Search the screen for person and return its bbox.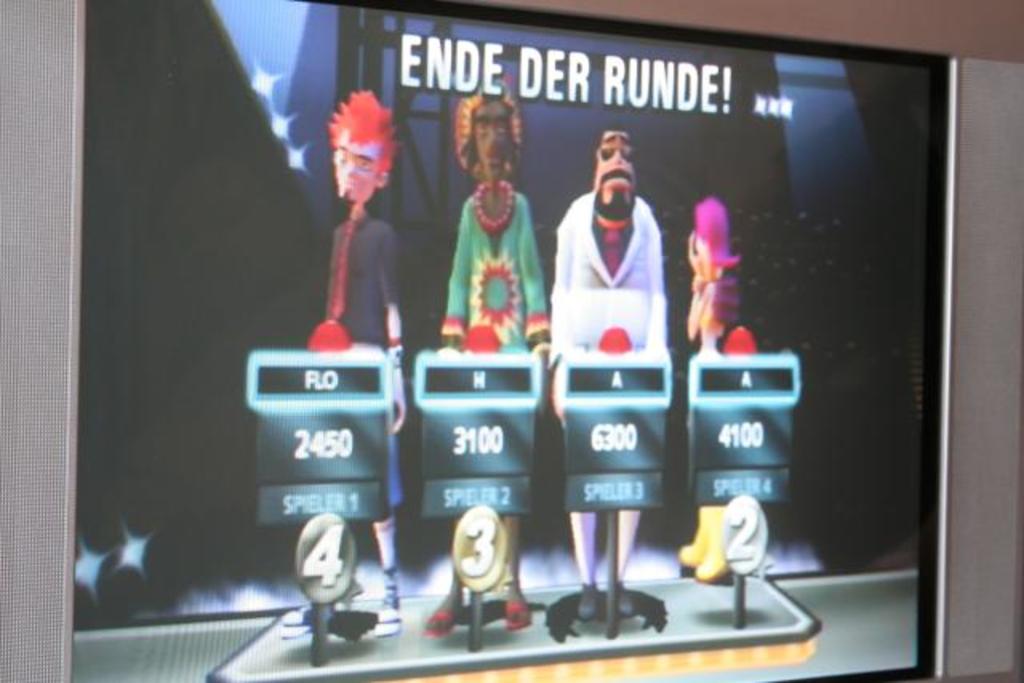
Found: box(277, 78, 406, 645).
